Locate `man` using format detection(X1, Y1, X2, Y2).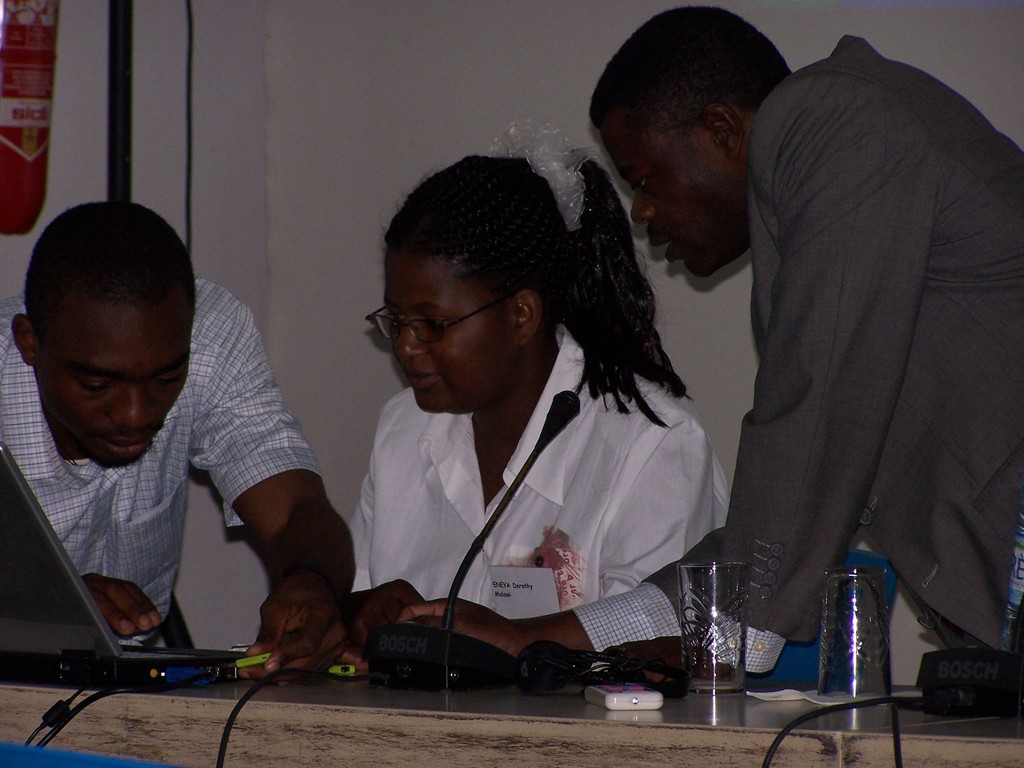
detection(394, 4, 1023, 664).
